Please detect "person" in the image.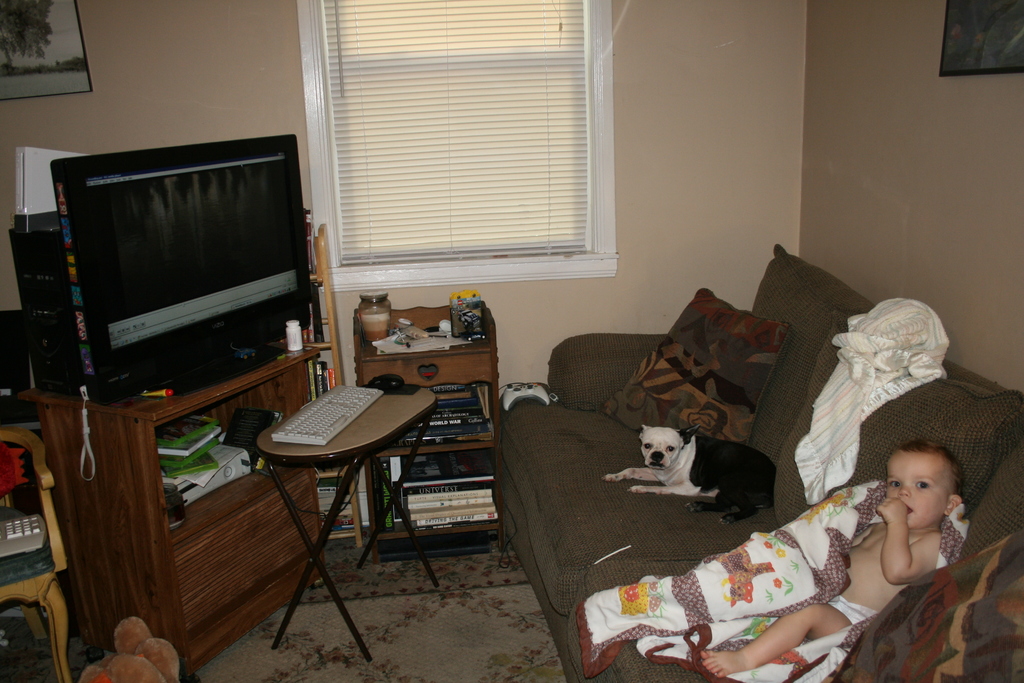
[left=702, top=436, right=967, bottom=676].
